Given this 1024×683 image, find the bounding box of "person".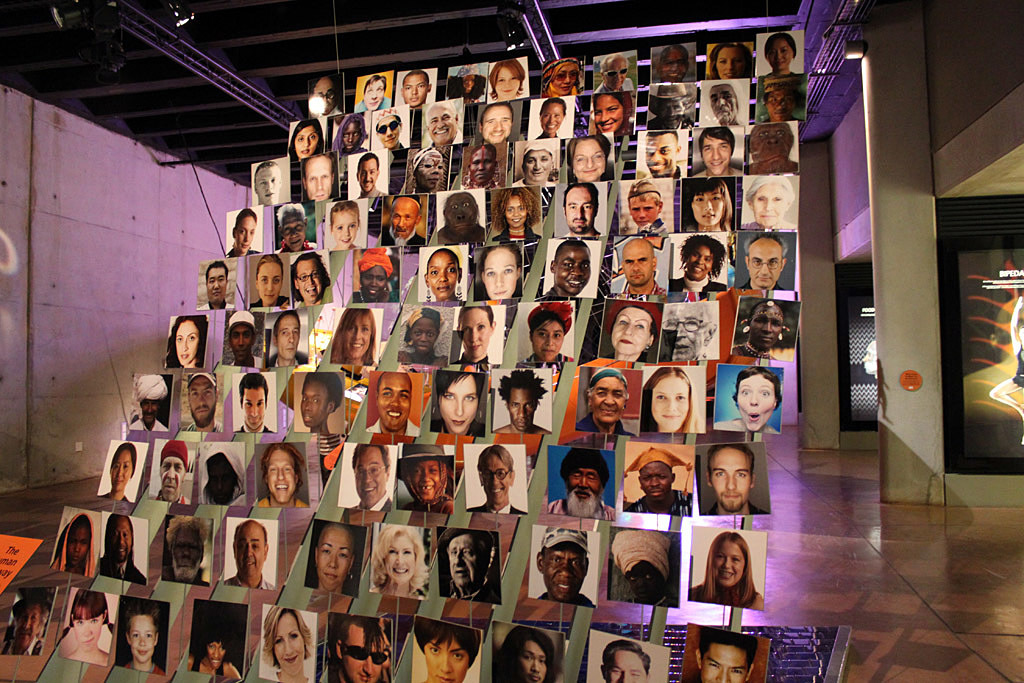
bbox=(325, 614, 388, 682).
